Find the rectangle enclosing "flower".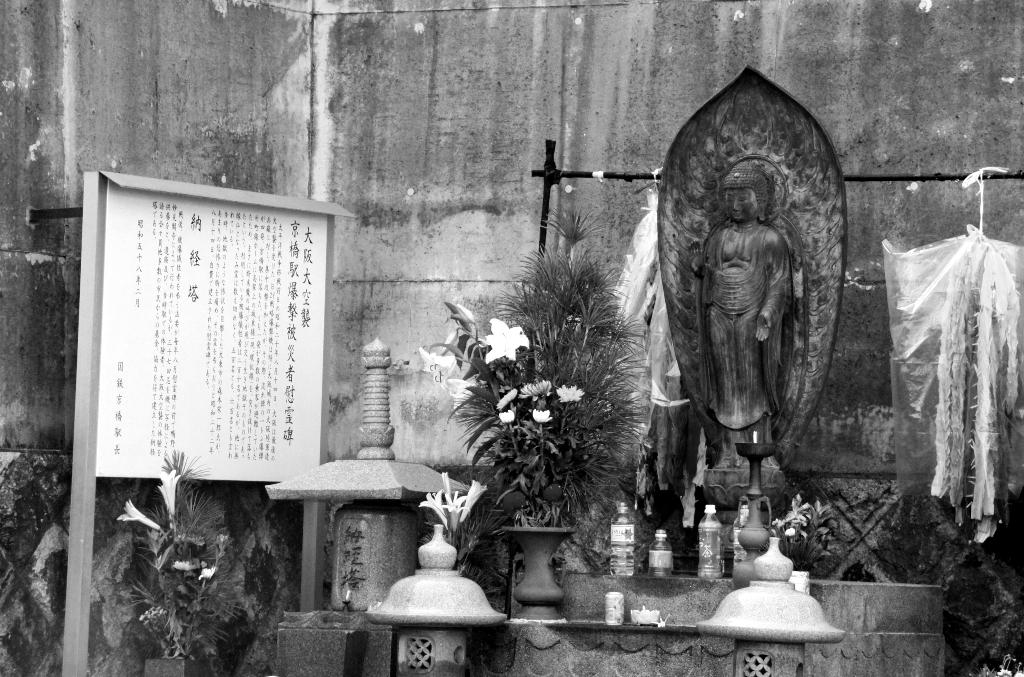
box=[517, 380, 554, 402].
